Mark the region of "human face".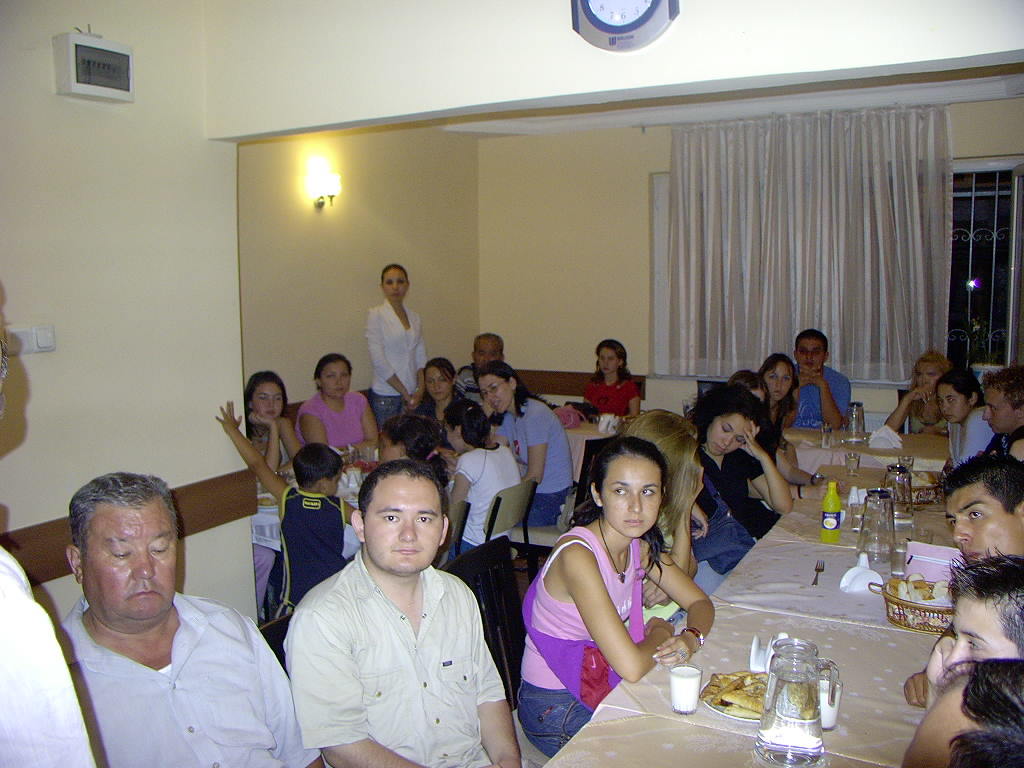
Region: BBox(977, 394, 1021, 436).
